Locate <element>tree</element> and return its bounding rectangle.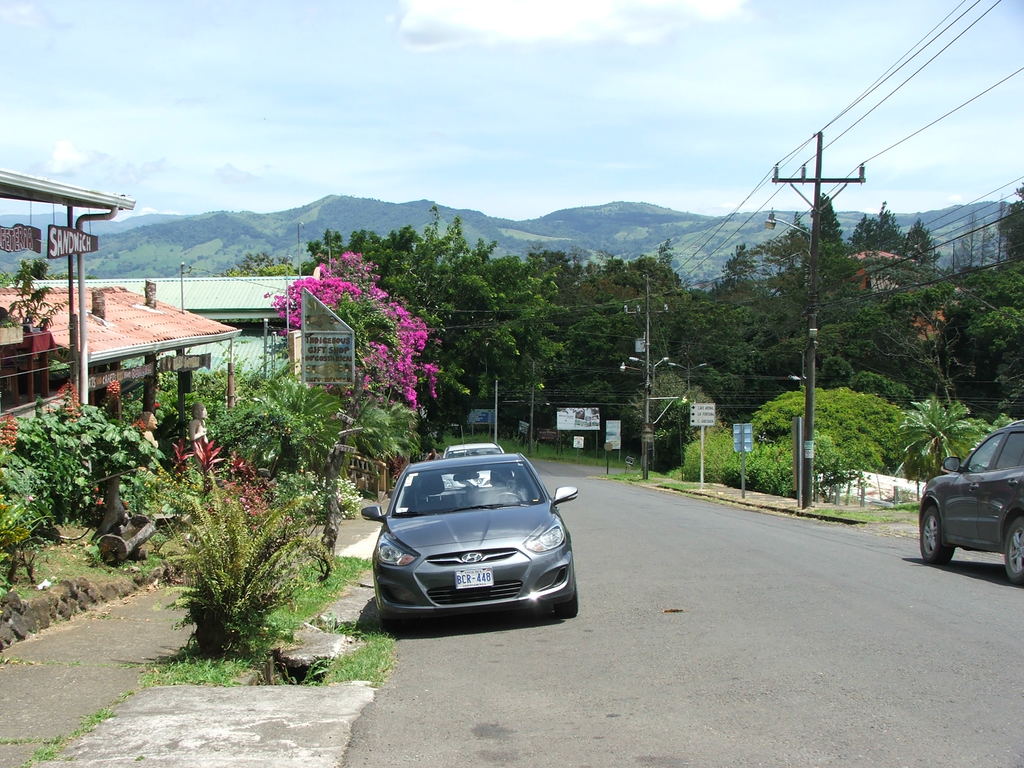
{"left": 0, "top": 257, "right": 67, "bottom": 333}.
